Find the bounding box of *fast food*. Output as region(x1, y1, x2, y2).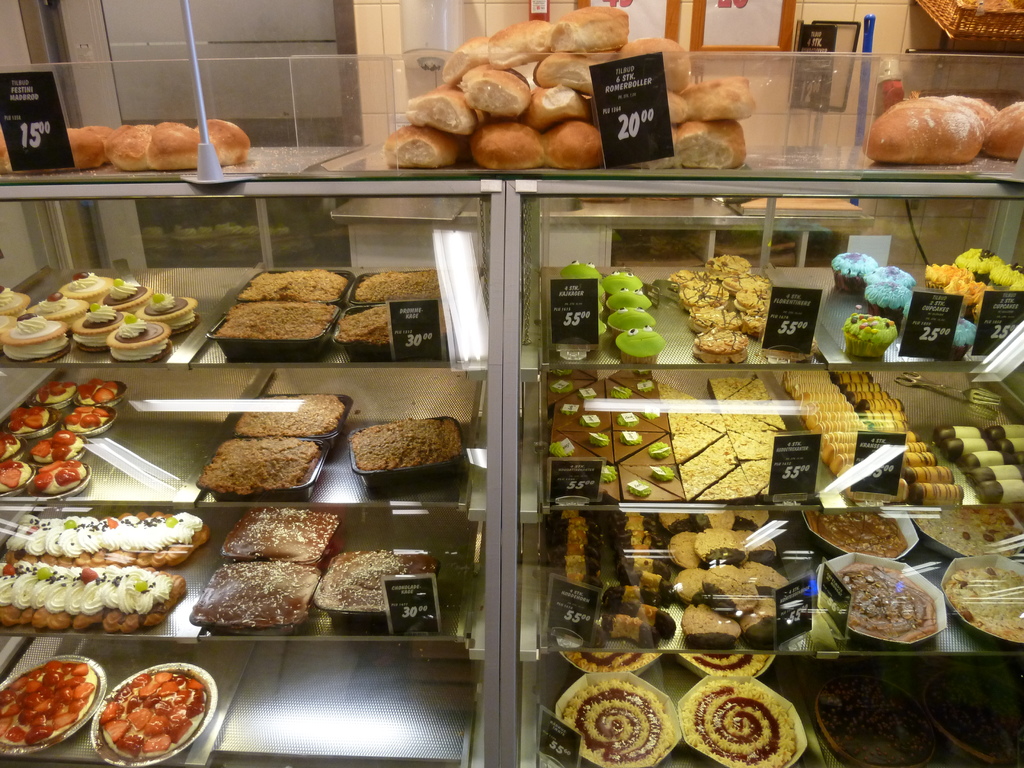
region(1, 661, 93, 748).
